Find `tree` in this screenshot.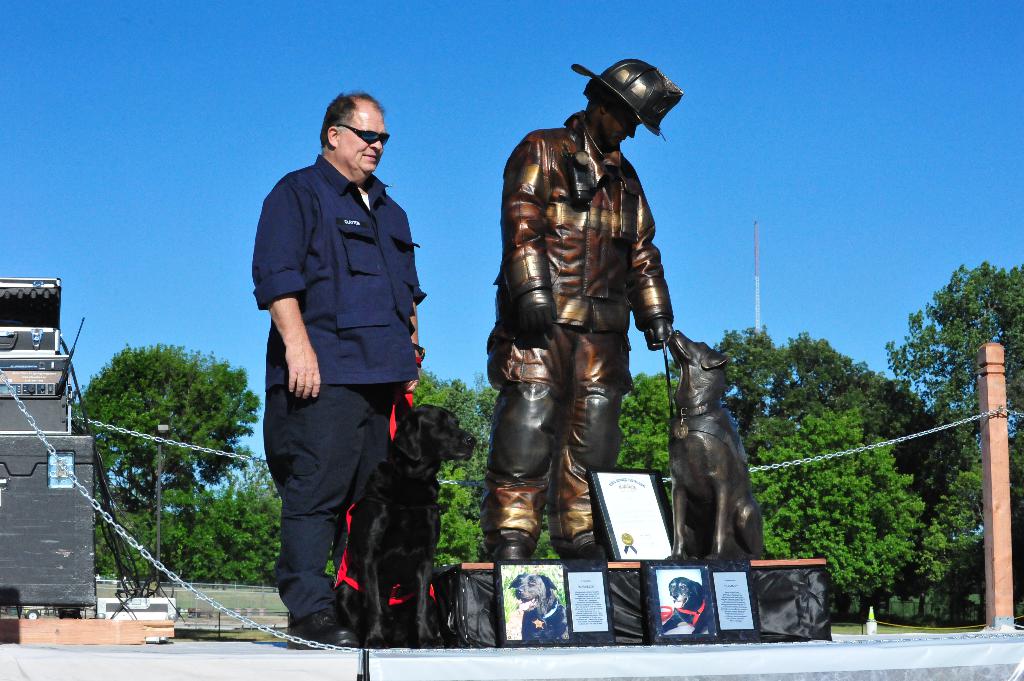
The bounding box for `tree` is locate(129, 441, 294, 577).
